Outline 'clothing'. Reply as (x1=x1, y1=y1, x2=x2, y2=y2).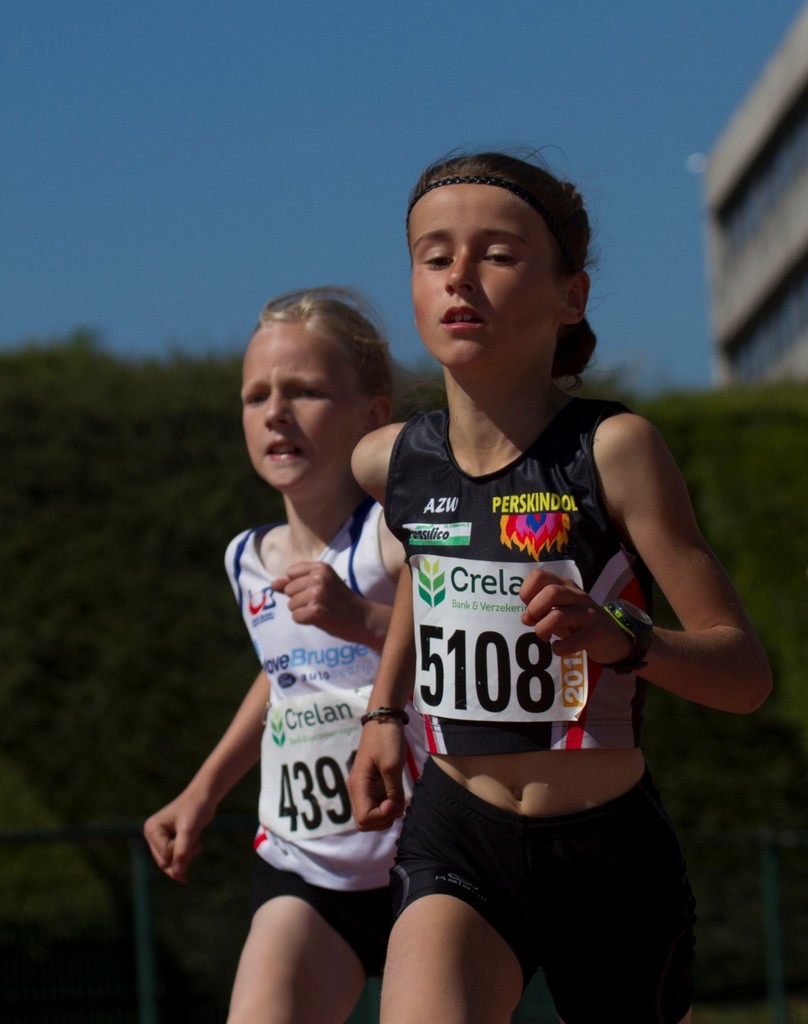
(x1=379, y1=369, x2=706, y2=971).
